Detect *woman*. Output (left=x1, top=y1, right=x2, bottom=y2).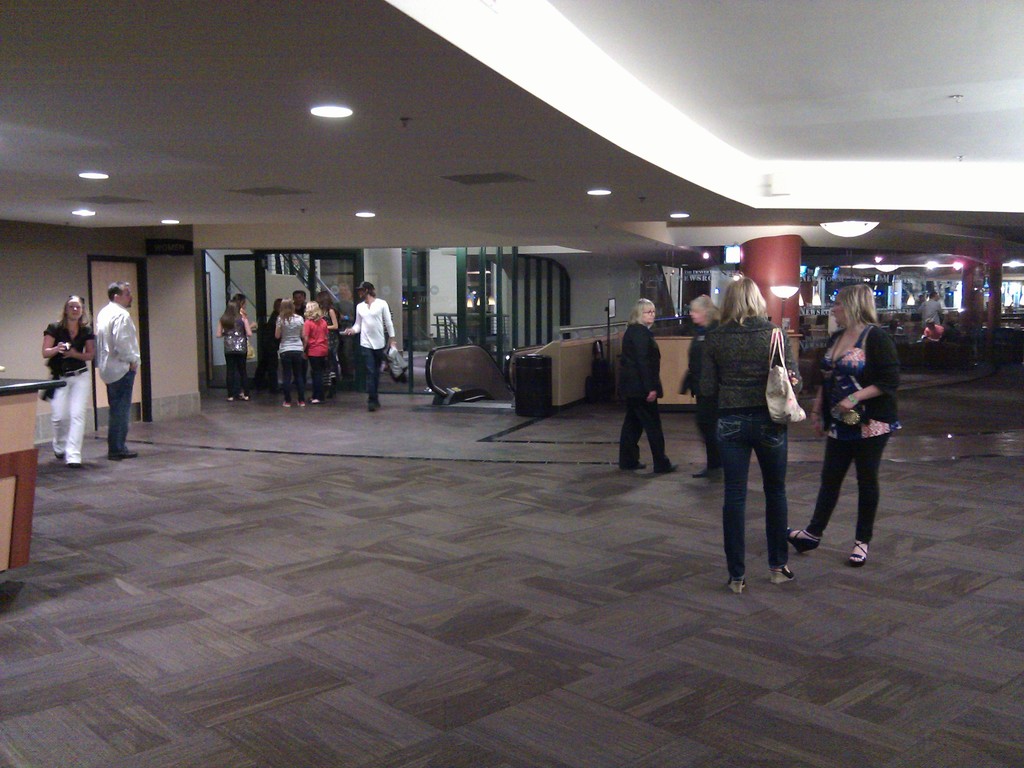
(left=214, top=295, right=253, bottom=397).
